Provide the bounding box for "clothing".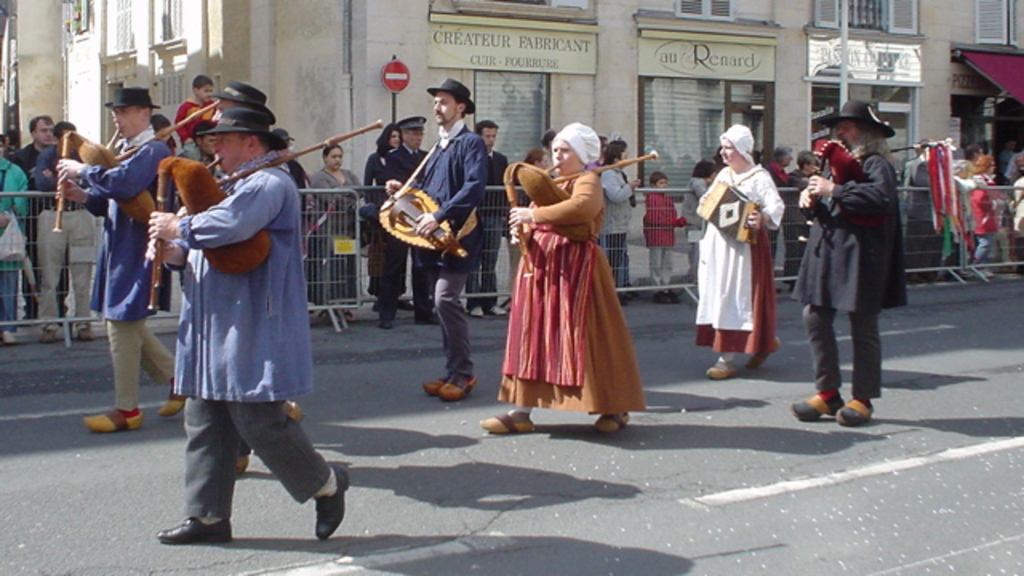
(970,206,982,269).
